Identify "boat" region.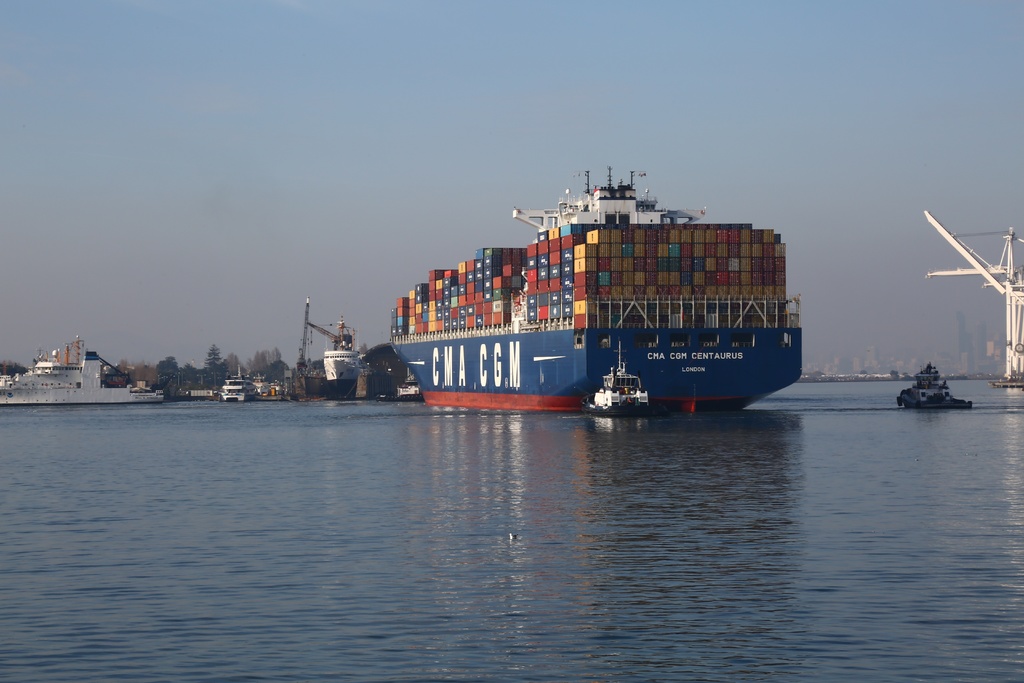
Region: [left=259, top=383, right=290, bottom=402].
